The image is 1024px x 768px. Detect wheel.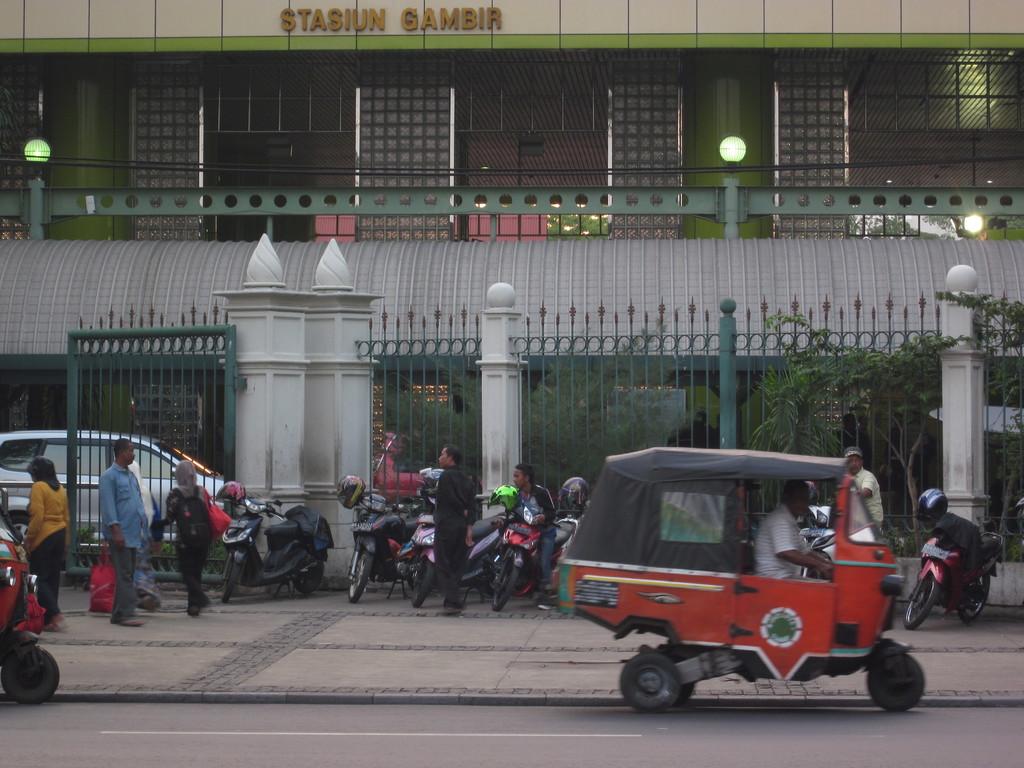
Detection: 296,562,323,591.
